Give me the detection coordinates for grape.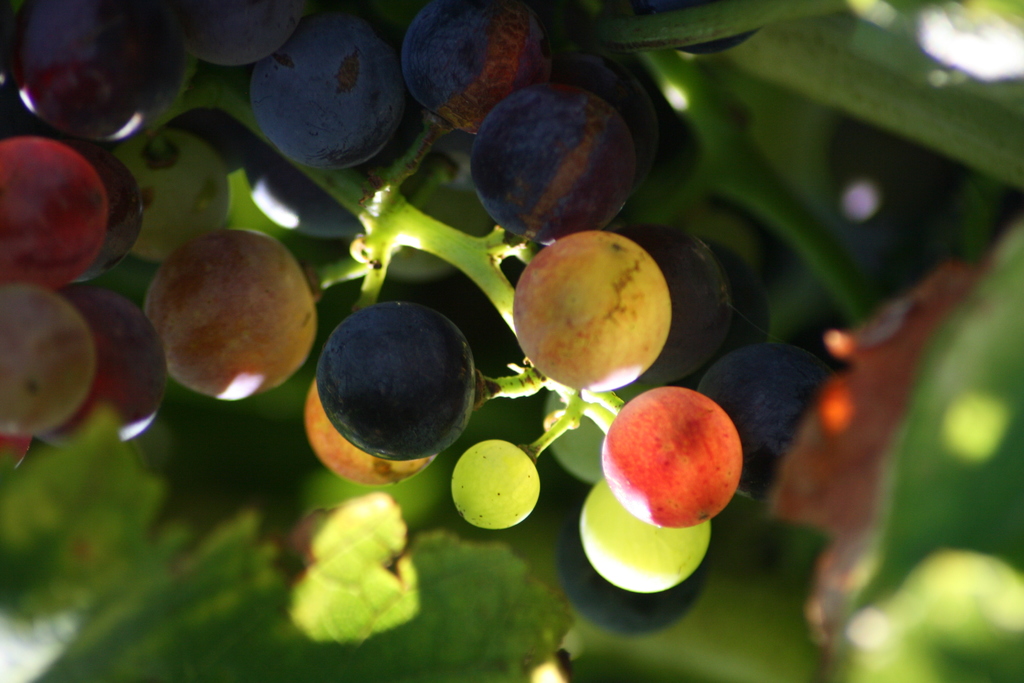
bbox=(448, 439, 538, 528).
